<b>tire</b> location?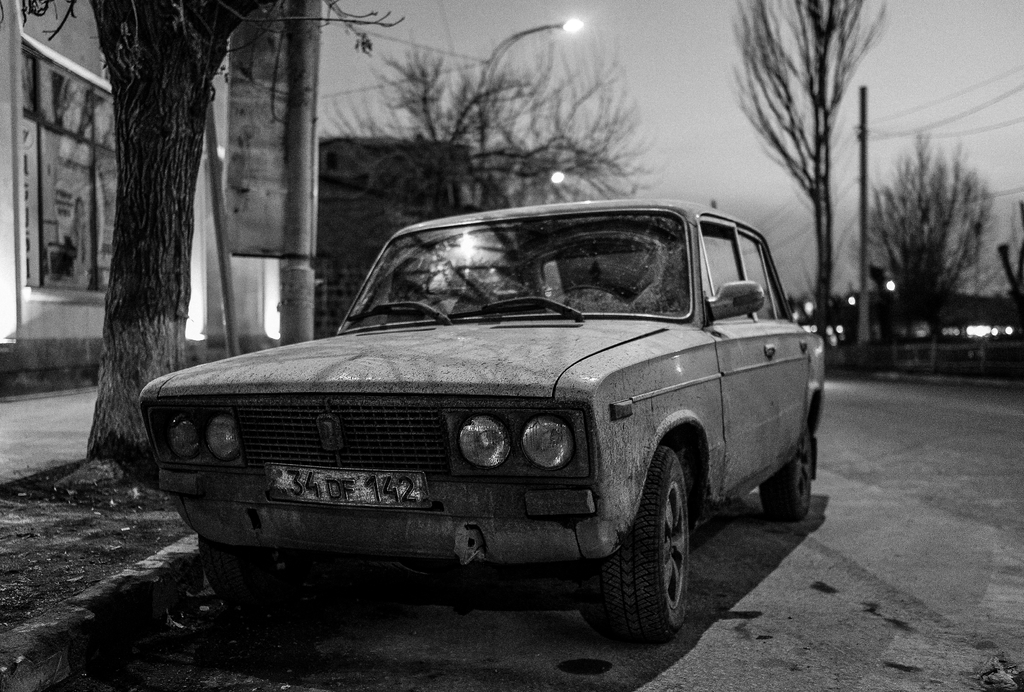
(left=196, top=536, right=303, bottom=606)
